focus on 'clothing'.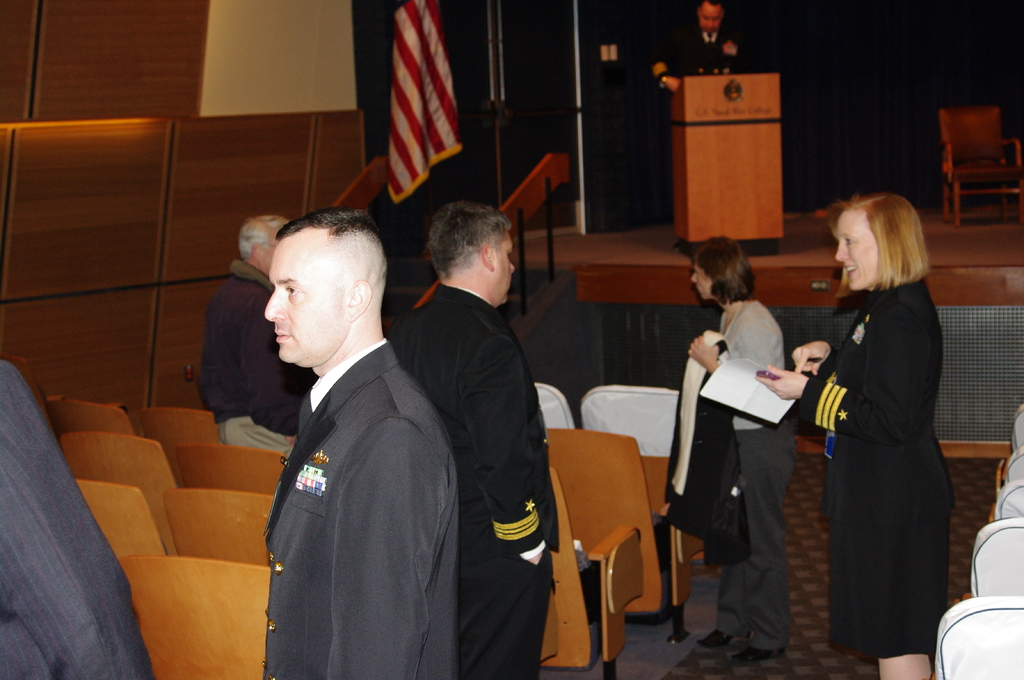
Focused at x1=715 y1=296 x2=794 y2=651.
